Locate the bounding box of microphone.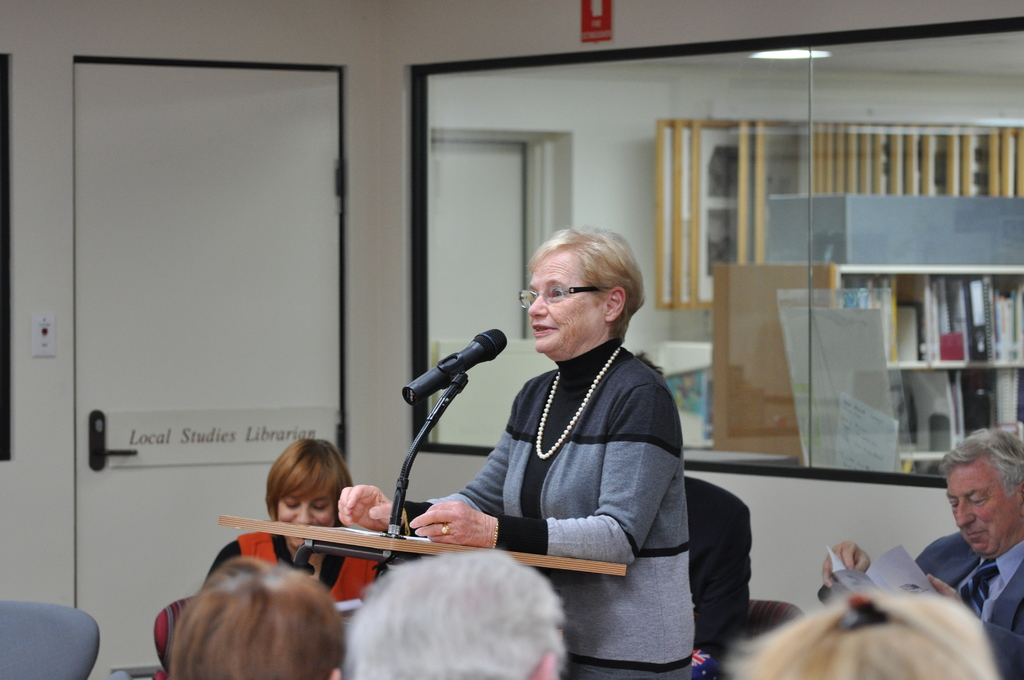
Bounding box: bbox(400, 334, 511, 423).
